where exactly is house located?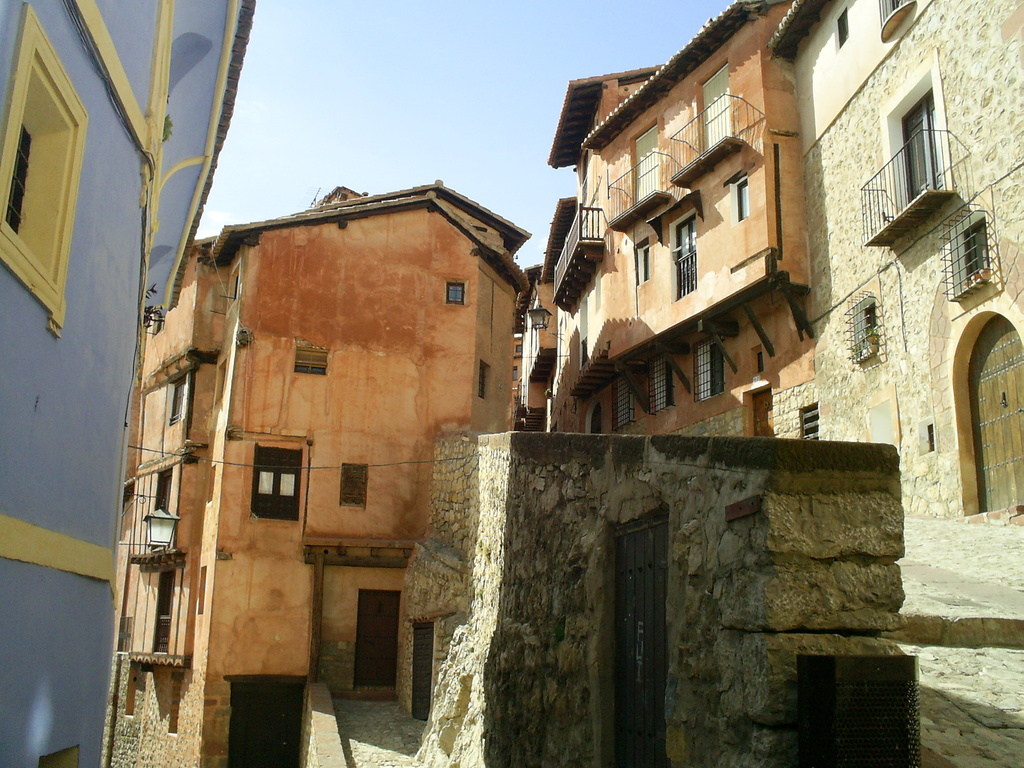
Its bounding box is select_region(109, 179, 547, 767).
